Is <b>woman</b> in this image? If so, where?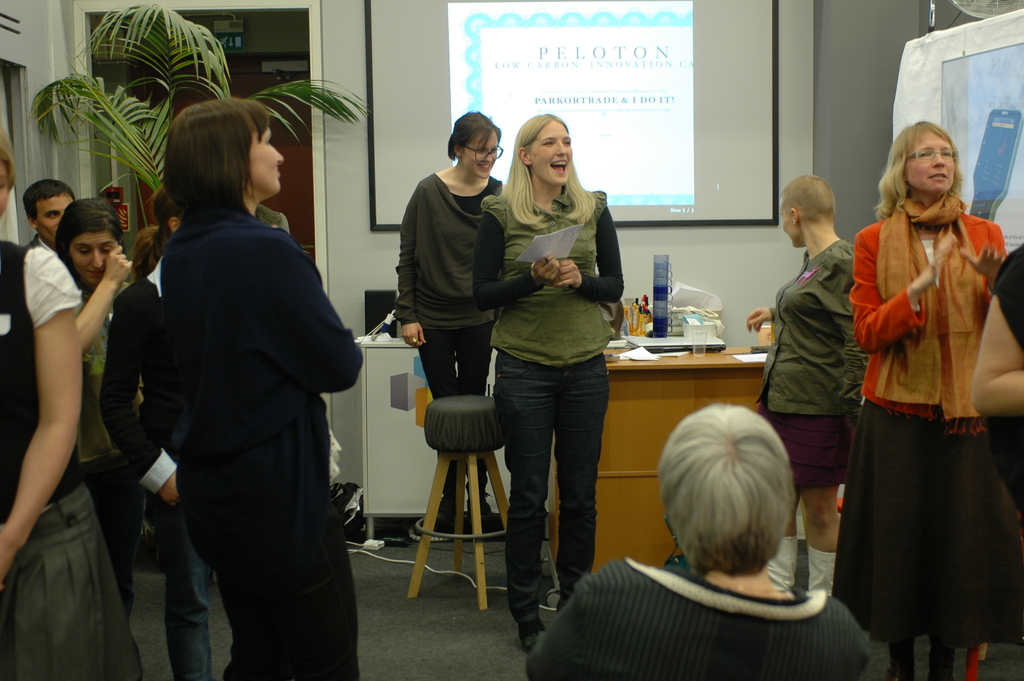
Yes, at <box>840,119,1010,680</box>.
